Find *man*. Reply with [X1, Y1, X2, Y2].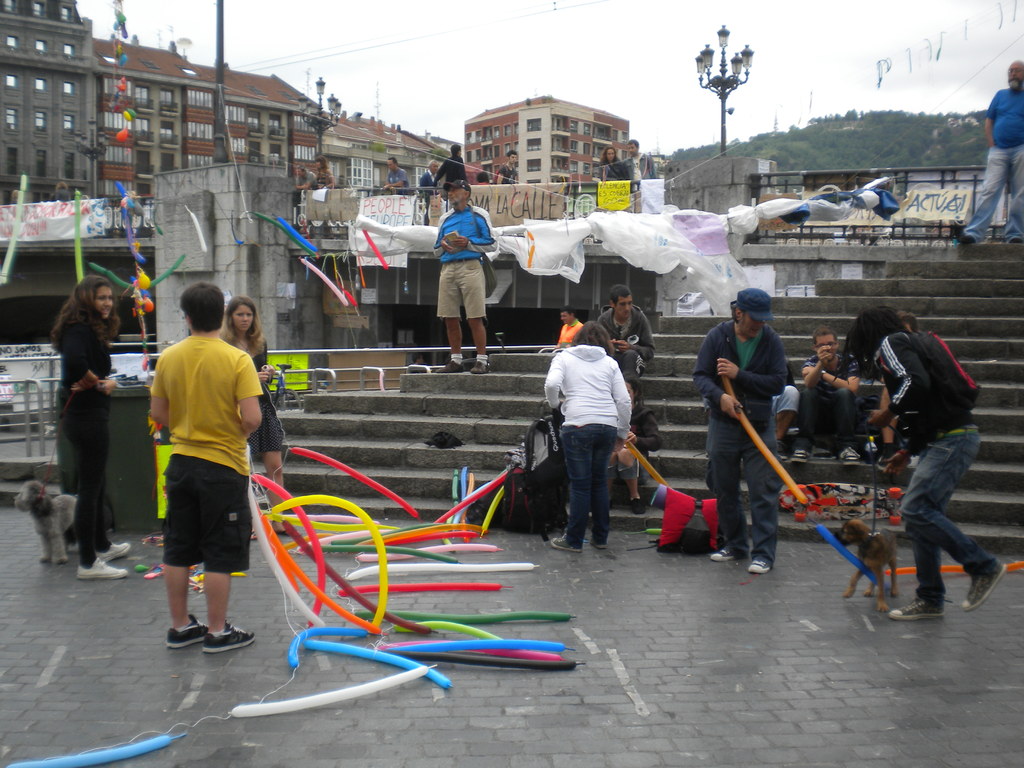
[146, 278, 266, 647].
